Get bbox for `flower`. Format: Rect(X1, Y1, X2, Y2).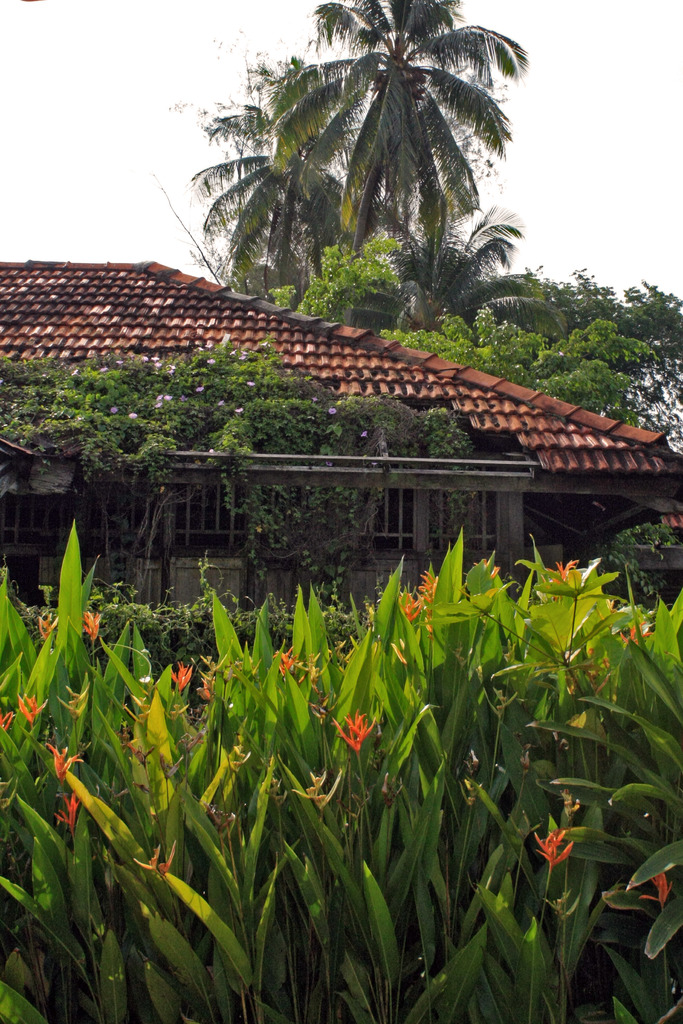
Rect(331, 710, 367, 763).
